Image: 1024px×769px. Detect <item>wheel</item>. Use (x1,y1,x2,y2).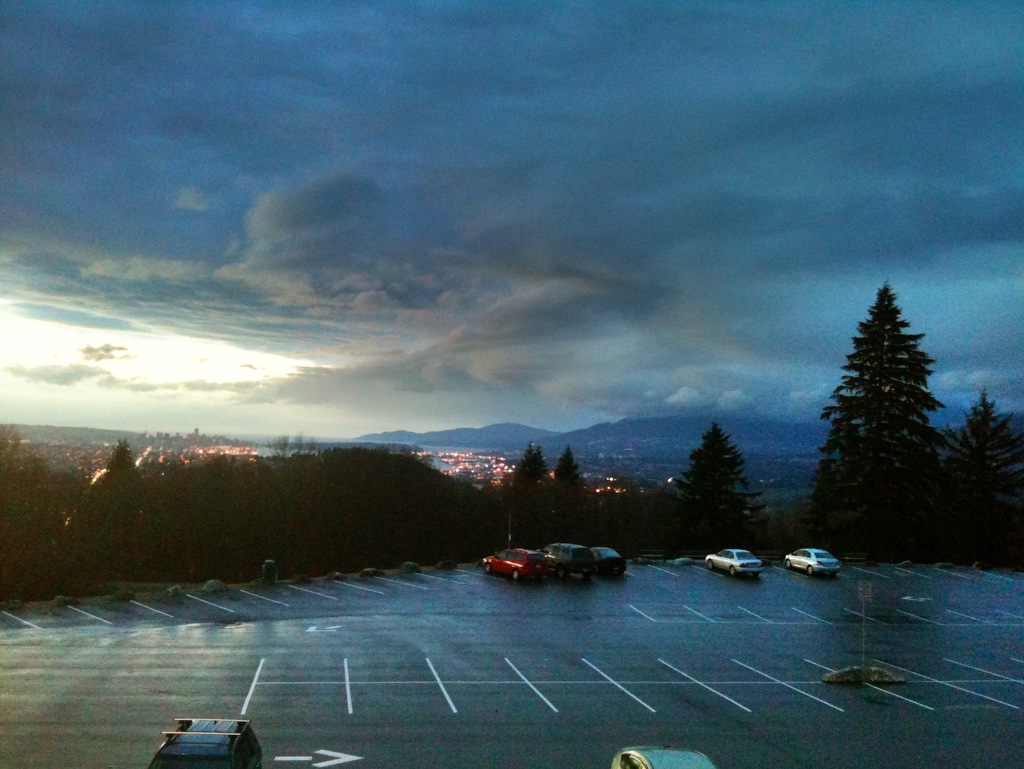
(706,560,714,569).
